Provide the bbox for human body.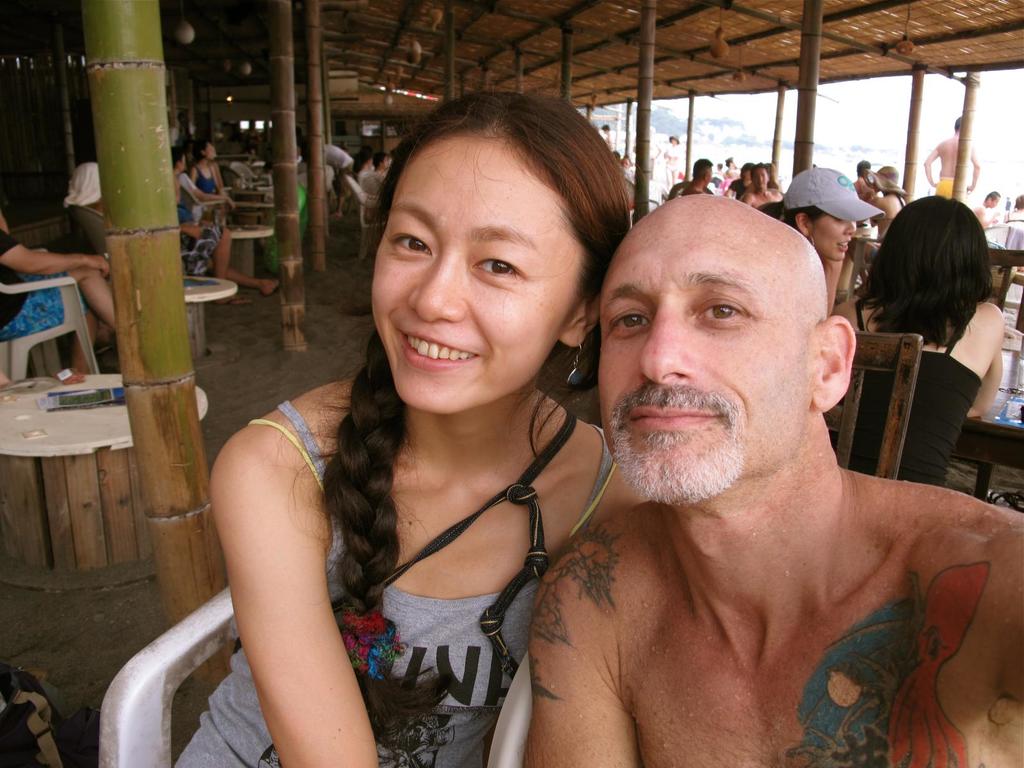
x1=922, y1=135, x2=980, y2=203.
